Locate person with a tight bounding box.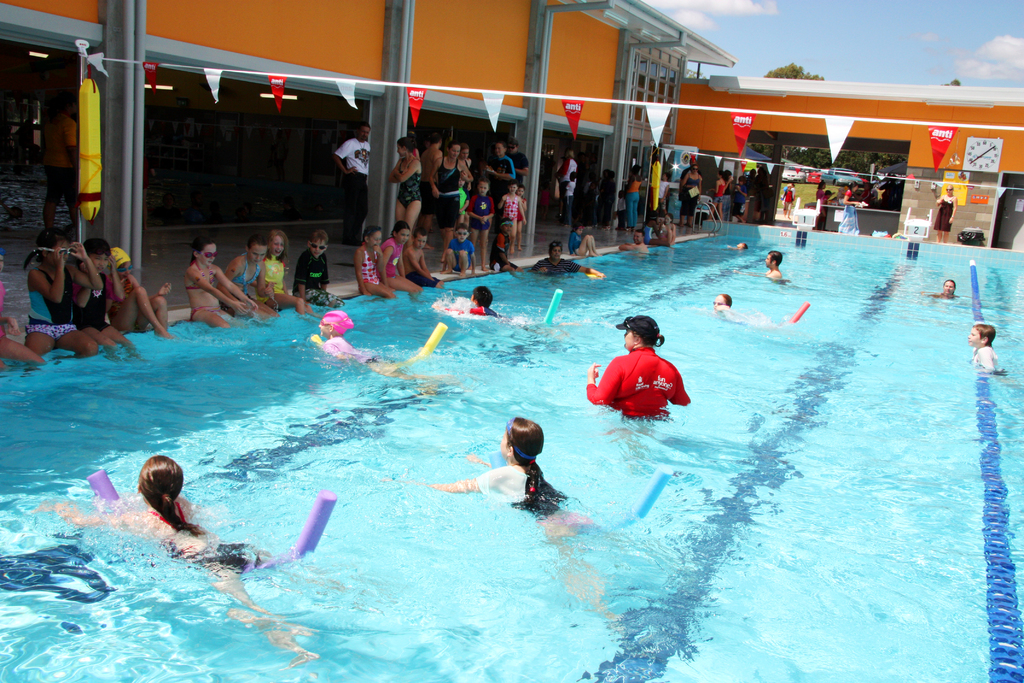
locate(560, 169, 582, 220).
